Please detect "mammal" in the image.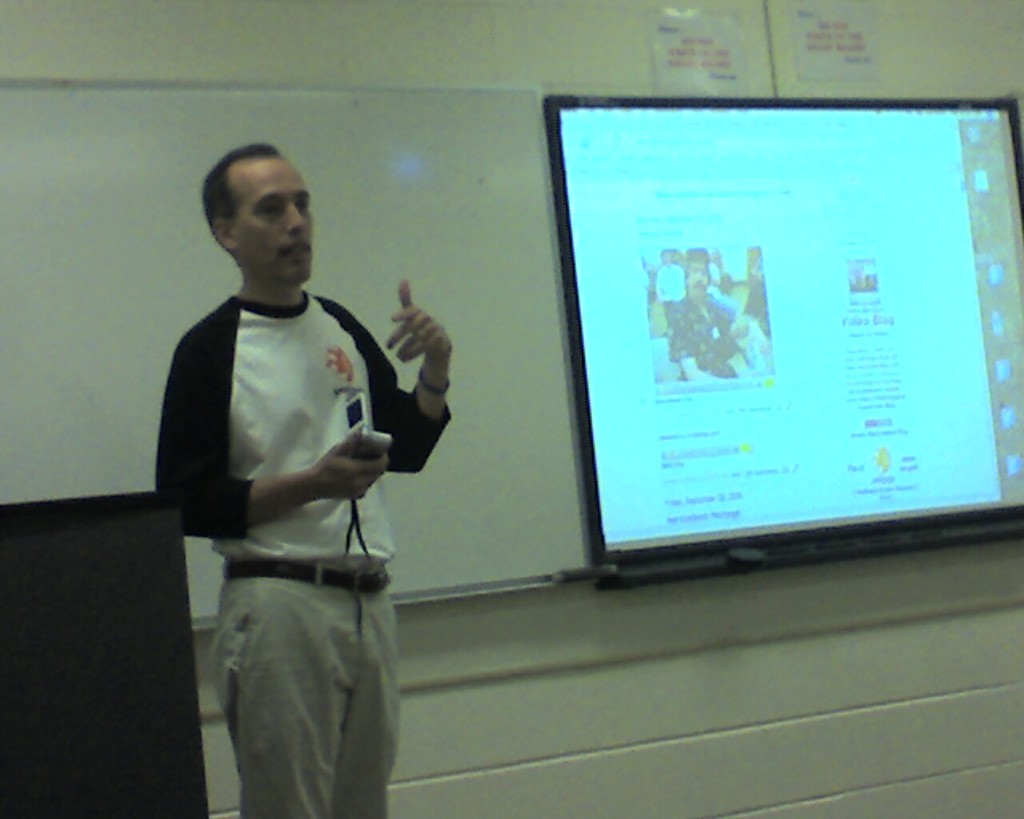
[153, 138, 453, 817].
